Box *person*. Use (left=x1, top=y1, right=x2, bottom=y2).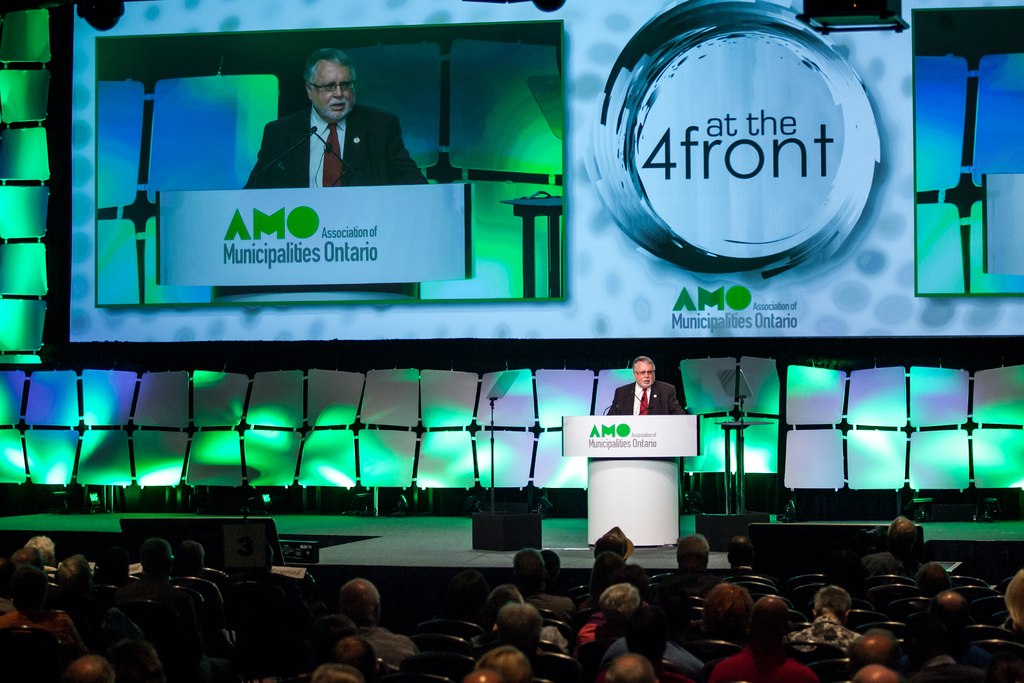
(left=116, top=641, right=157, bottom=682).
